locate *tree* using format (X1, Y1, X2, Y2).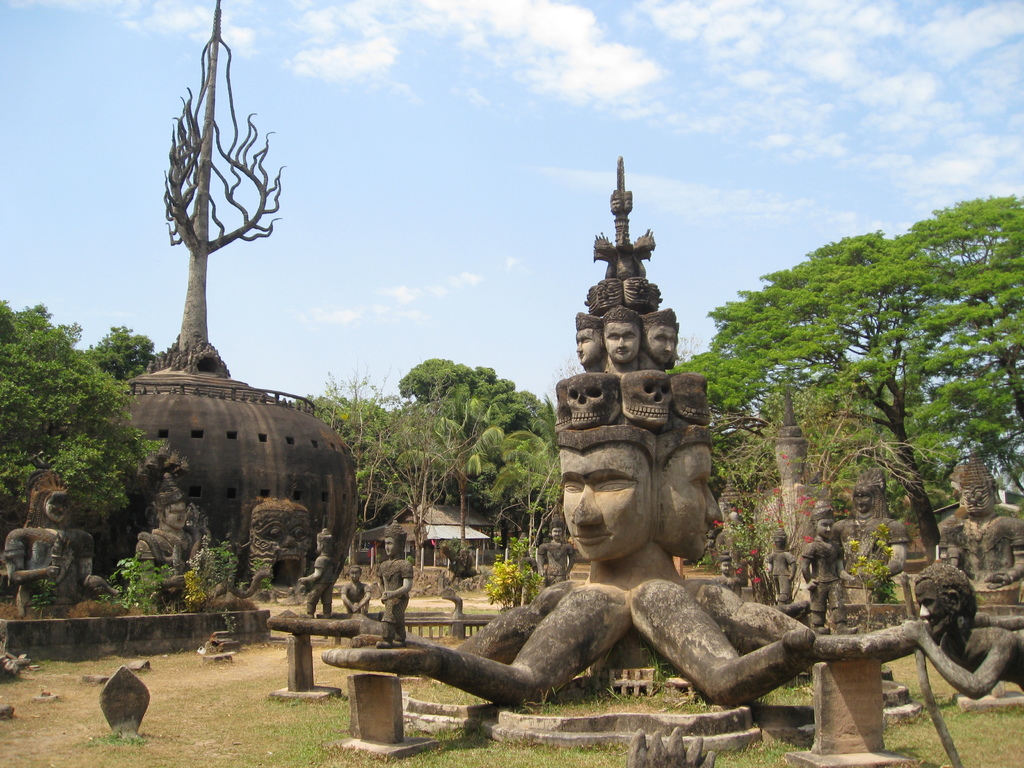
(166, 502, 240, 601).
